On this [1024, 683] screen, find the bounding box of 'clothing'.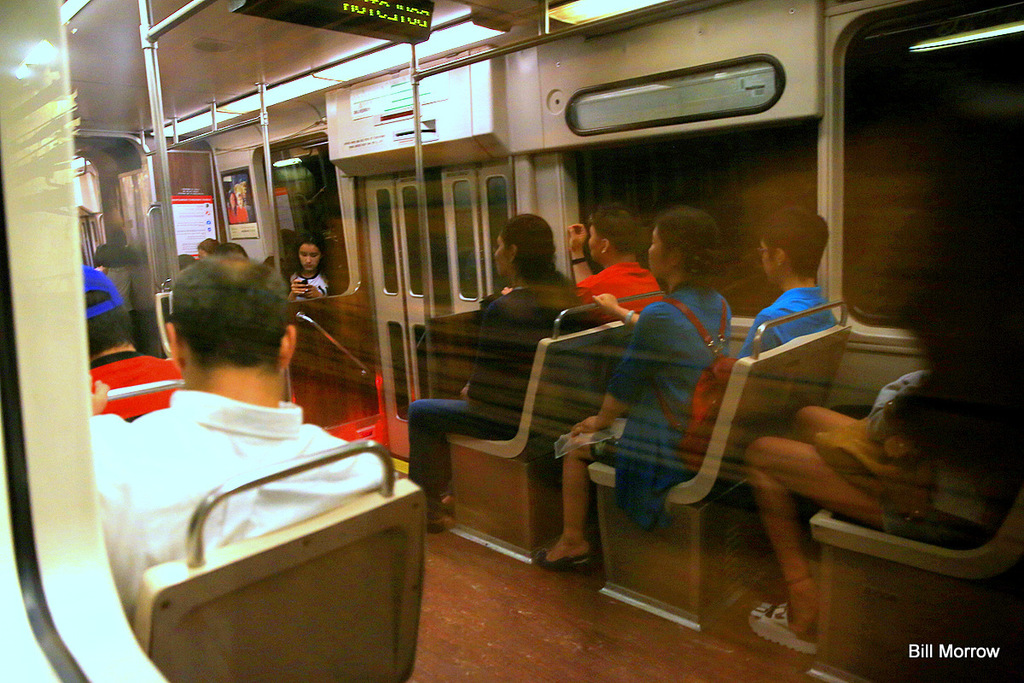
Bounding box: box=[887, 378, 1003, 557].
